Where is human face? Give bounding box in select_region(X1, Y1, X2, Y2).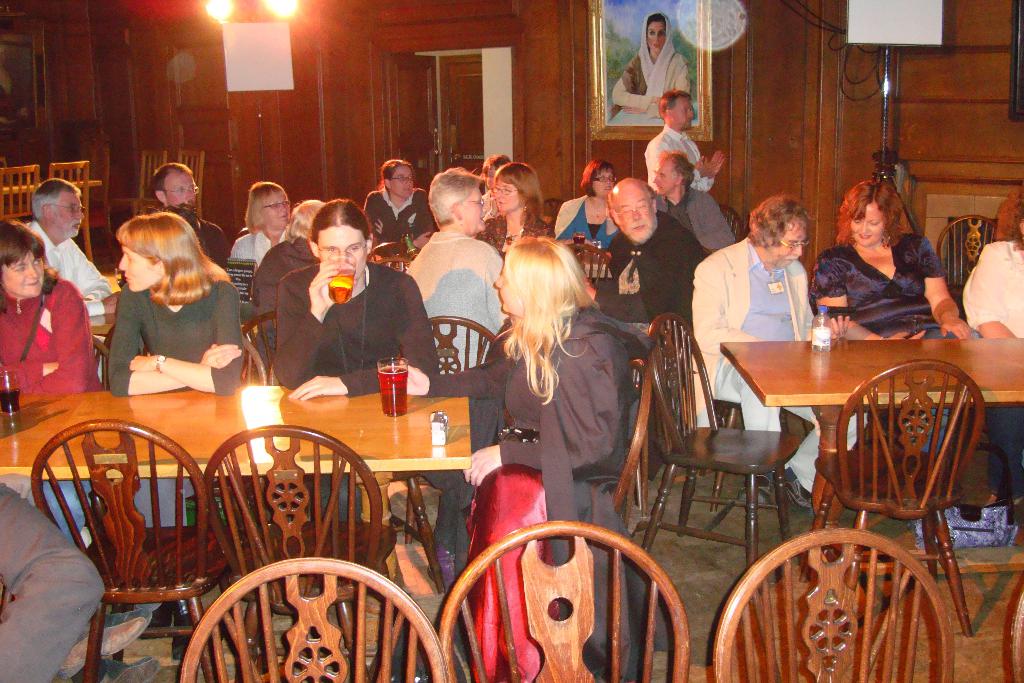
select_region(489, 173, 522, 211).
